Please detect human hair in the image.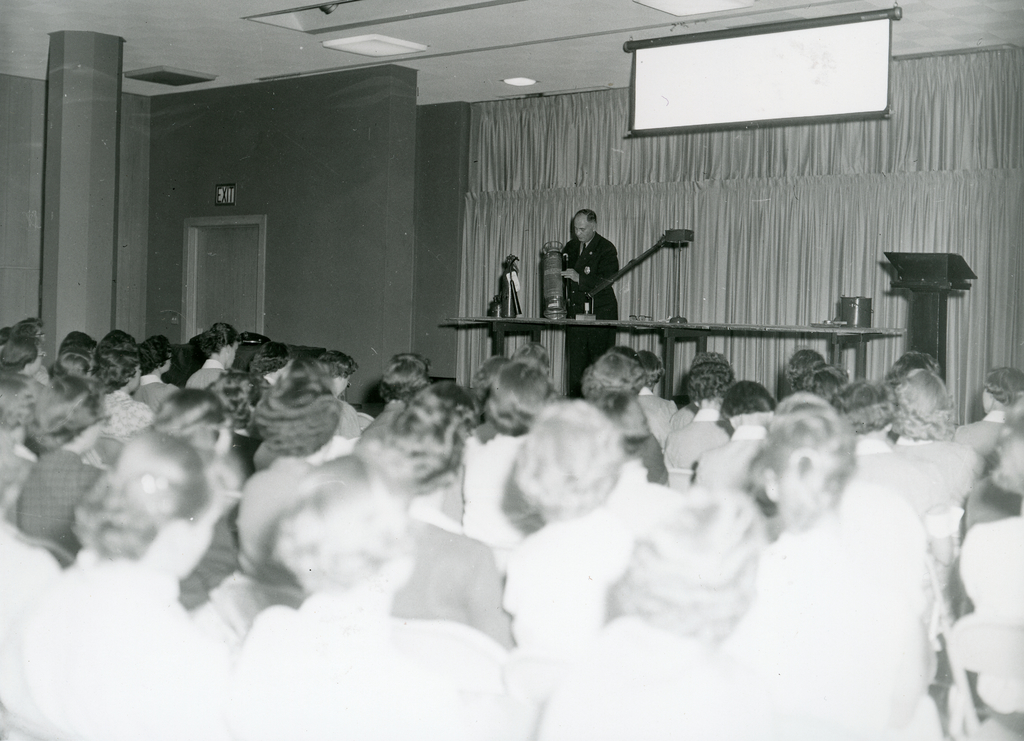
(316,349,360,381).
